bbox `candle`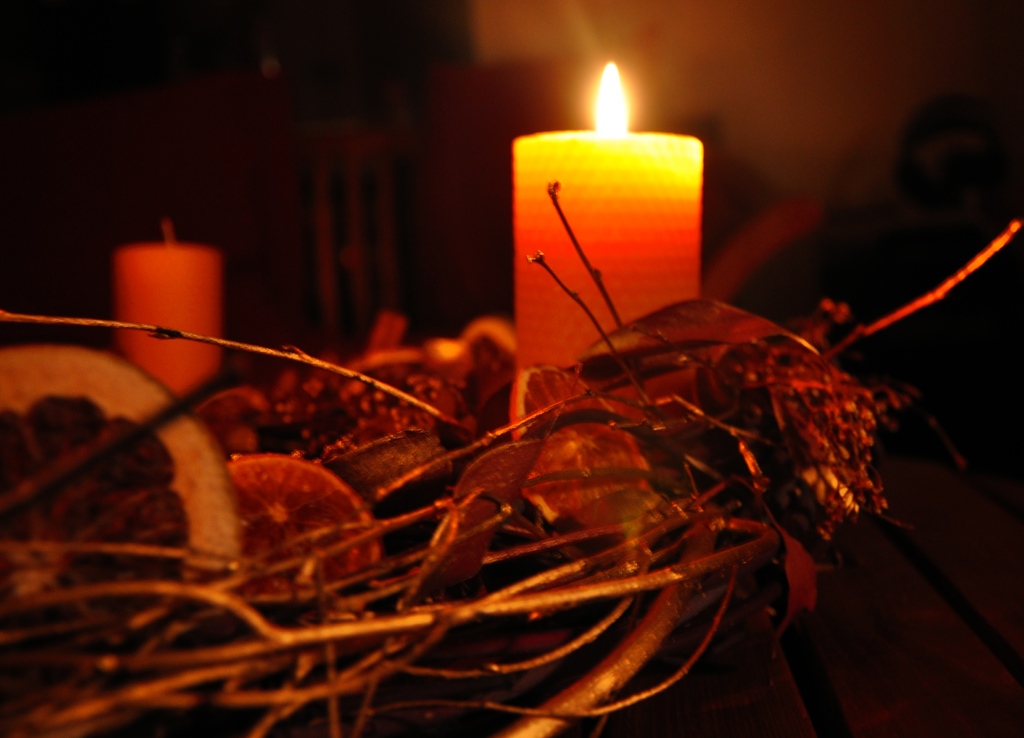
locate(509, 60, 702, 378)
